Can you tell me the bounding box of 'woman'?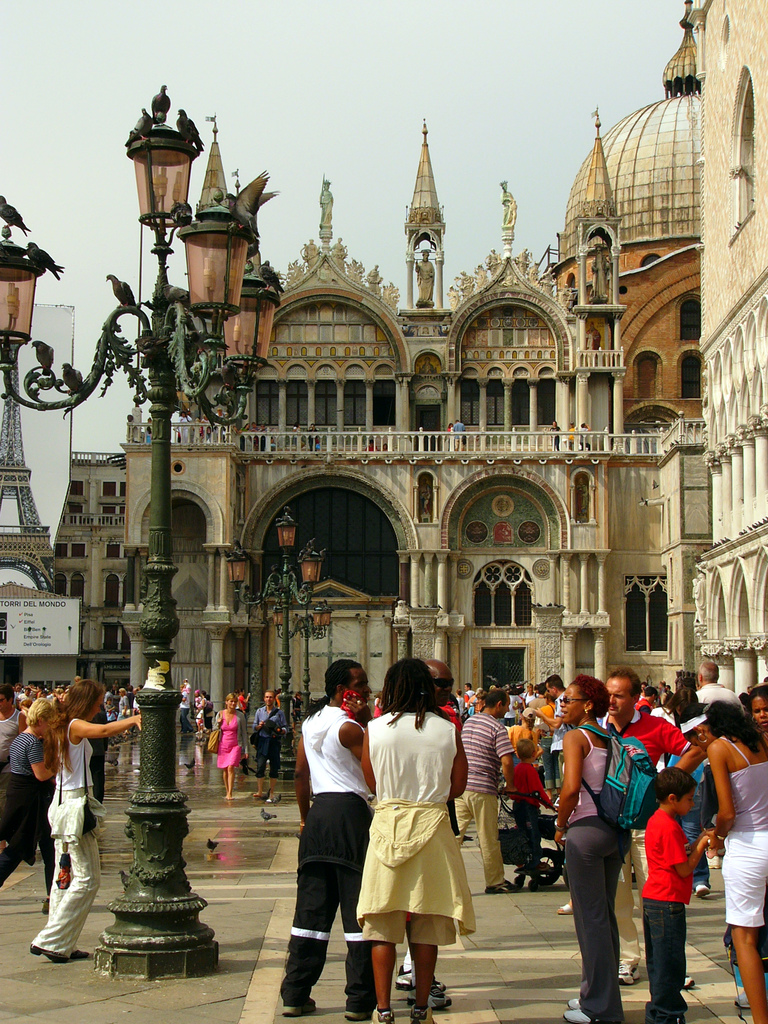
bbox=[445, 422, 454, 449].
